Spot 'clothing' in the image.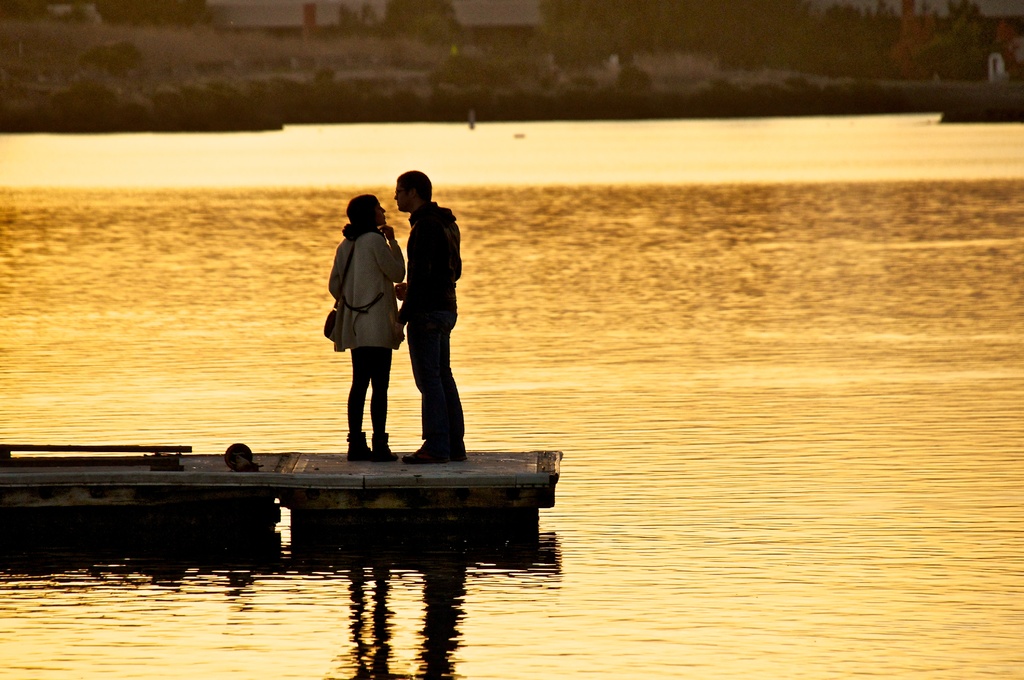
'clothing' found at pyautogui.locateOnScreen(395, 185, 459, 451).
